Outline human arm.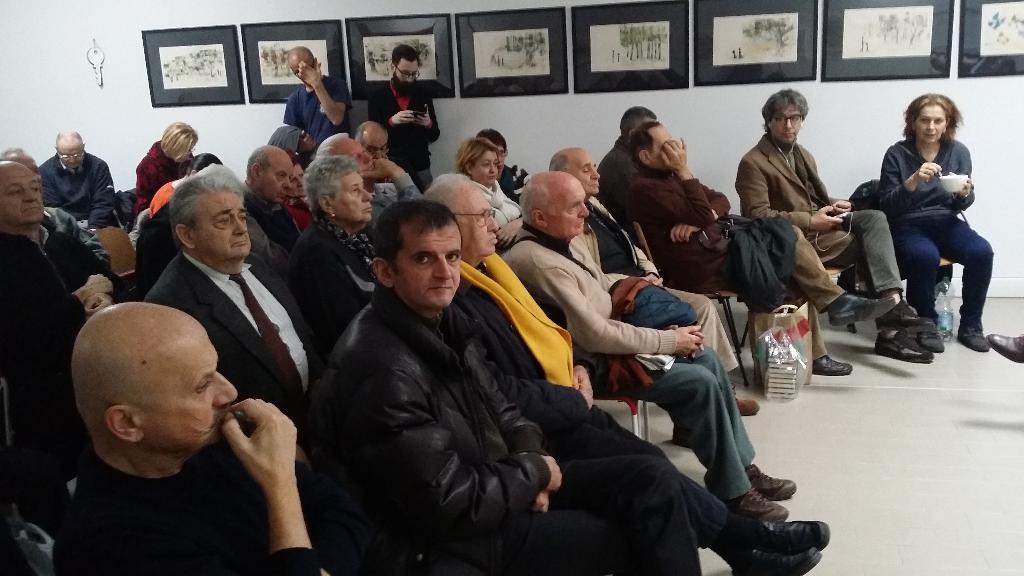
Outline: bbox=[539, 266, 698, 349].
